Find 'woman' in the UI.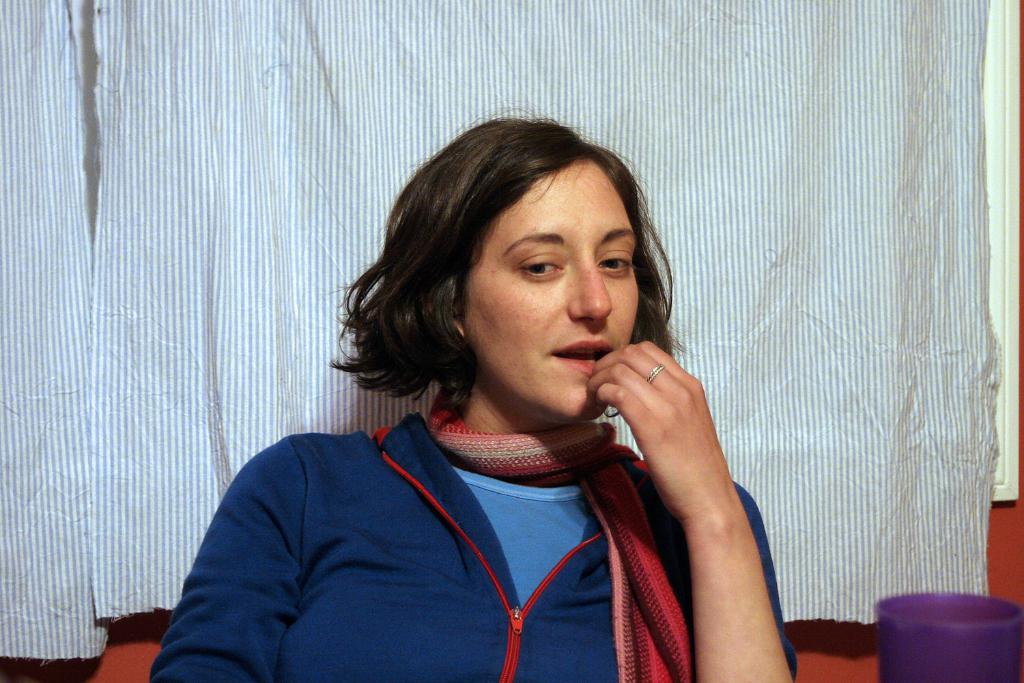
UI element at 161,104,788,680.
